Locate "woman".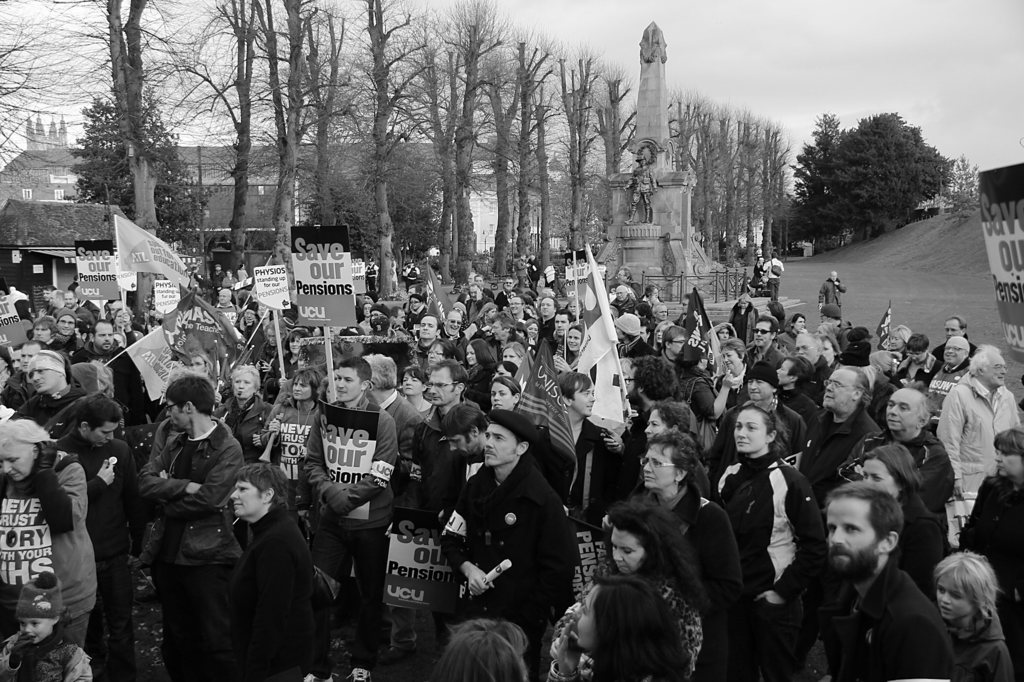
Bounding box: Rect(461, 342, 496, 400).
